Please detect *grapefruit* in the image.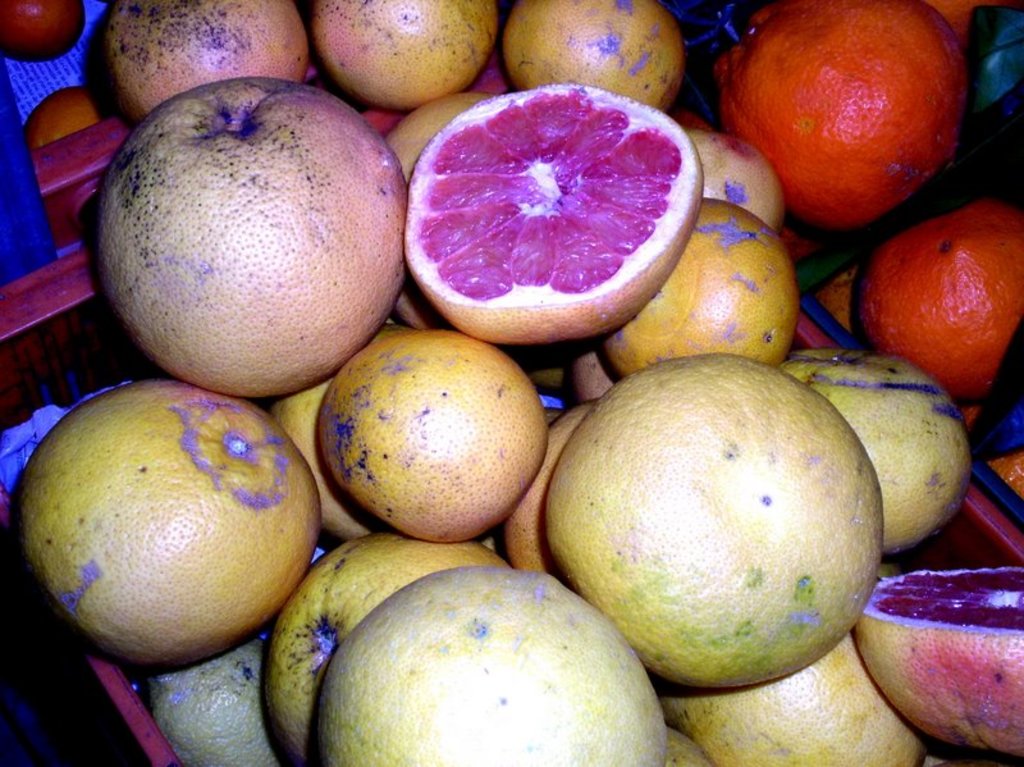
{"left": 406, "top": 78, "right": 704, "bottom": 346}.
